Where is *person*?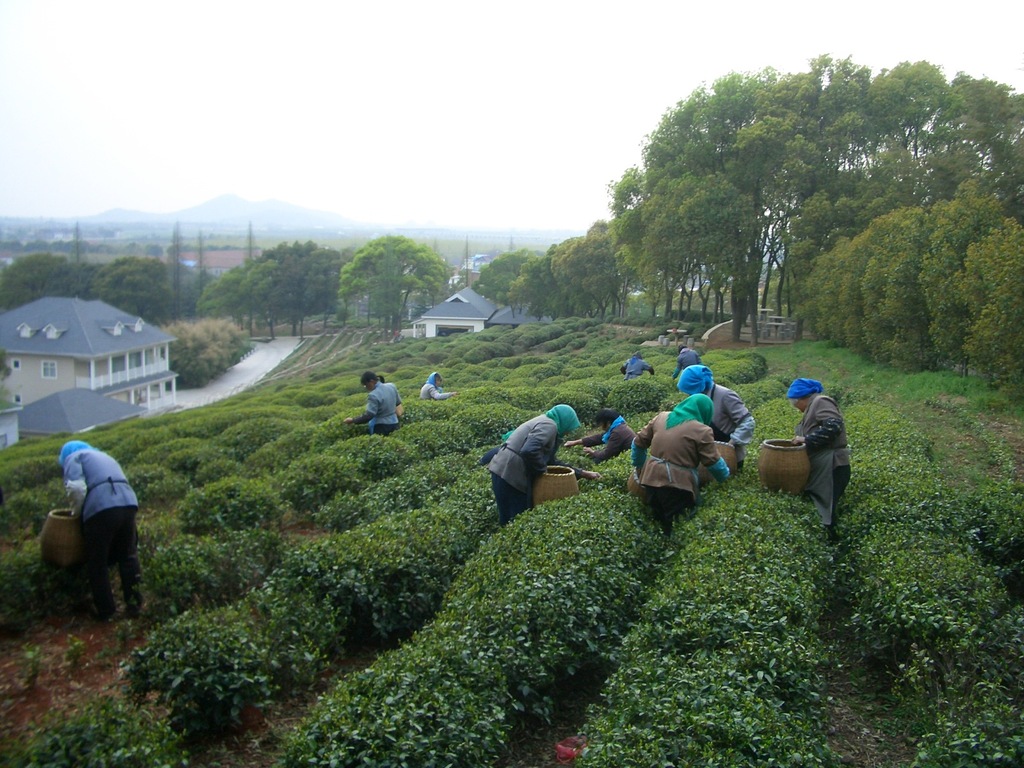
detection(349, 372, 401, 436).
